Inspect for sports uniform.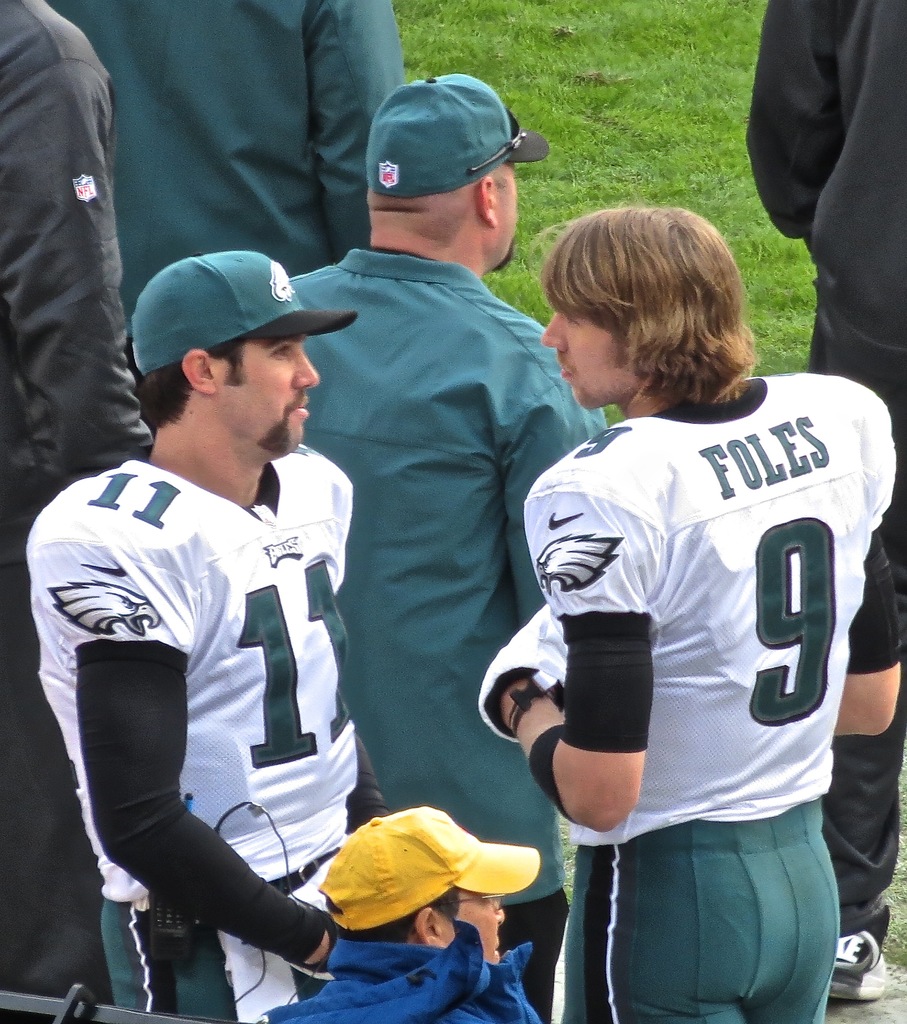
Inspection: BBox(519, 395, 901, 1023).
